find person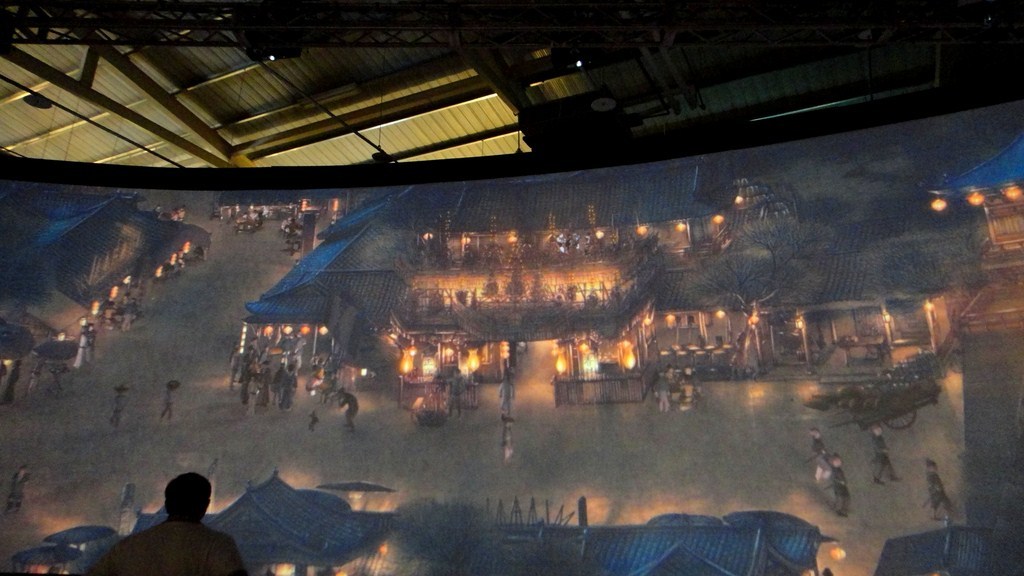
bbox=[338, 382, 358, 430]
